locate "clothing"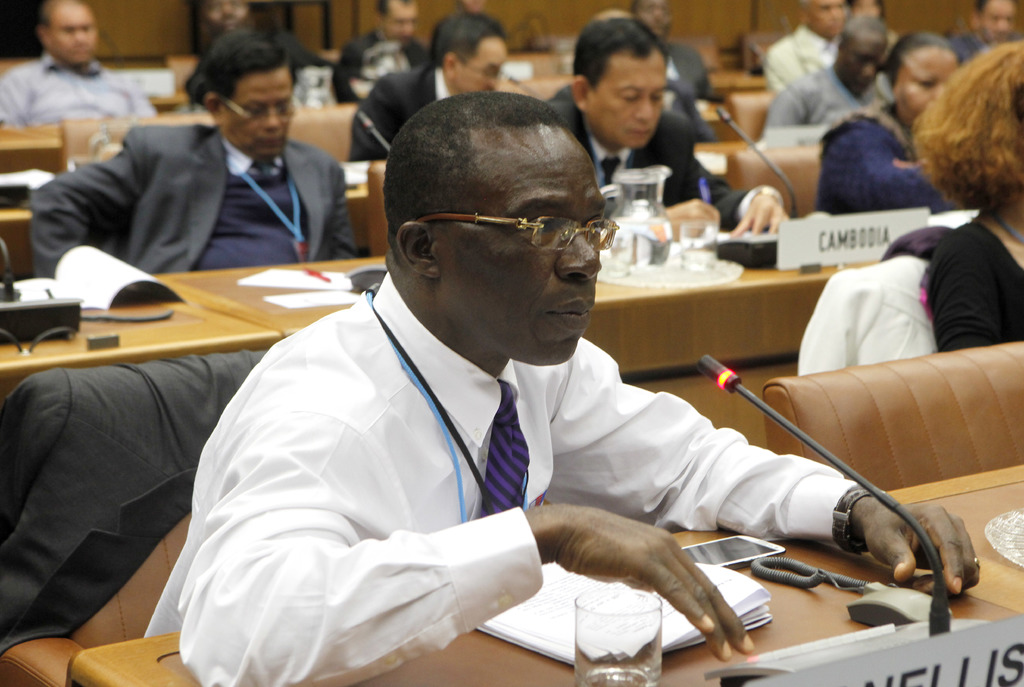
0, 59, 155, 122
